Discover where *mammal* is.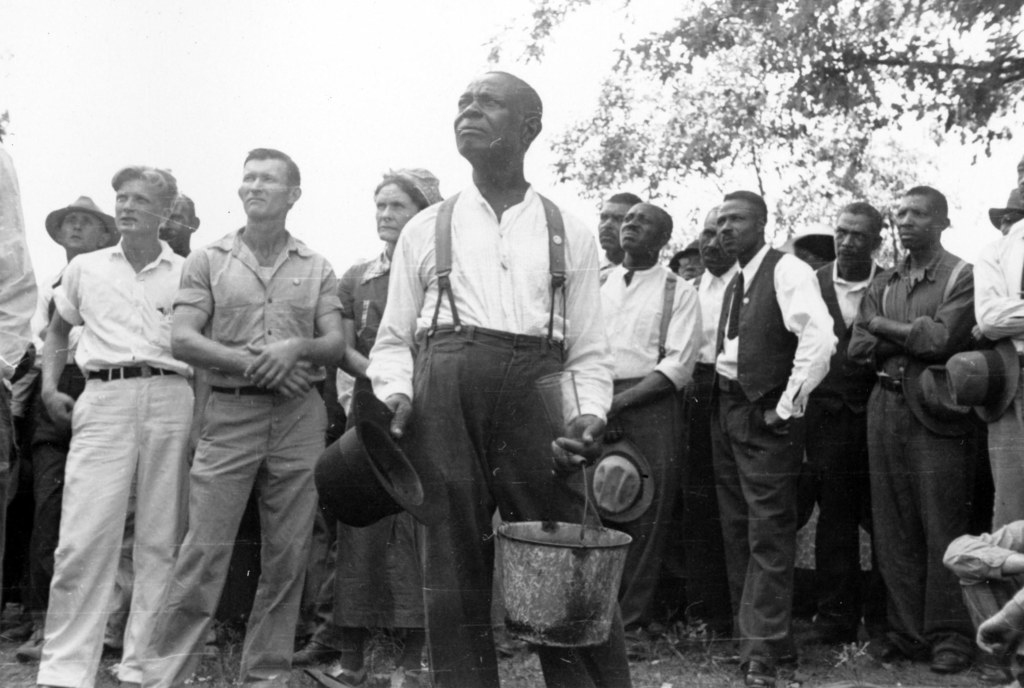
Discovered at <bbox>813, 197, 899, 662</bbox>.
